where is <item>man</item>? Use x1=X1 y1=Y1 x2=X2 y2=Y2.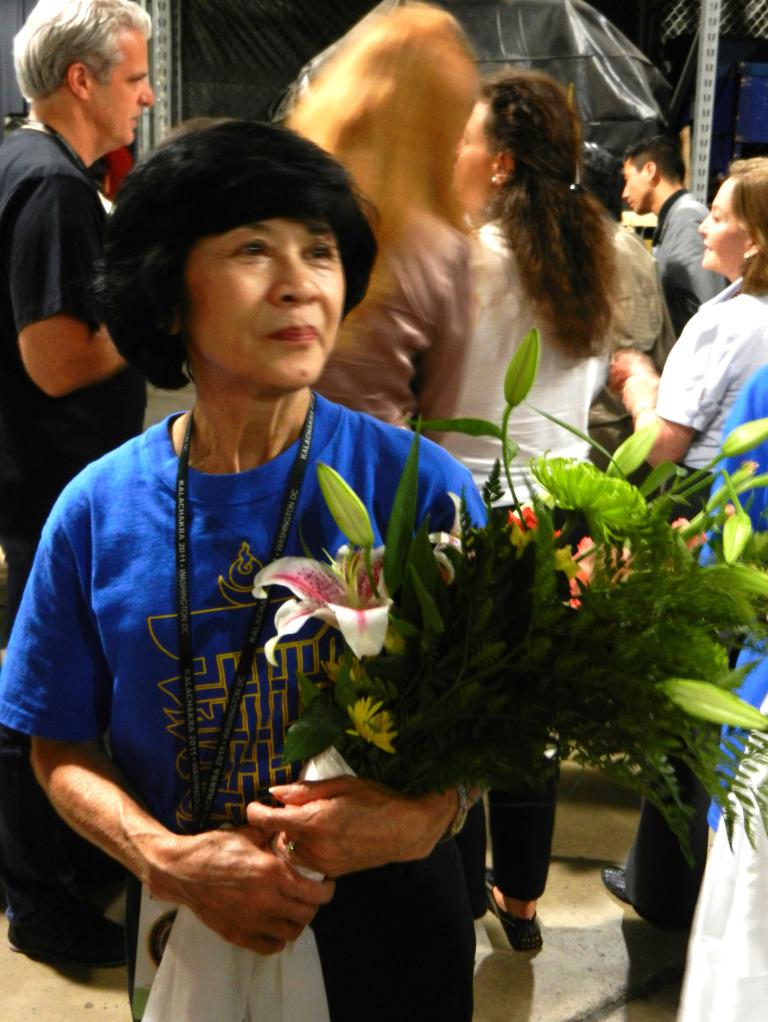
x1=0 y1=0 x2=130 y2=967.
